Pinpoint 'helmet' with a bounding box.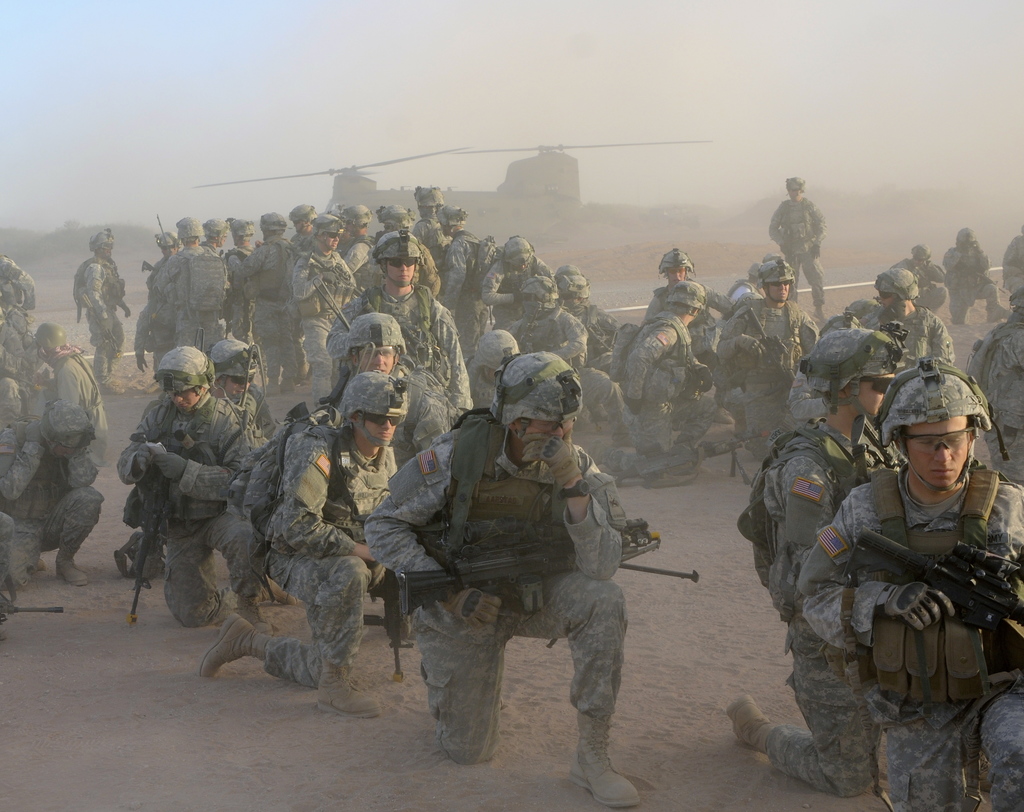
box(147, 228, 178, 251).
